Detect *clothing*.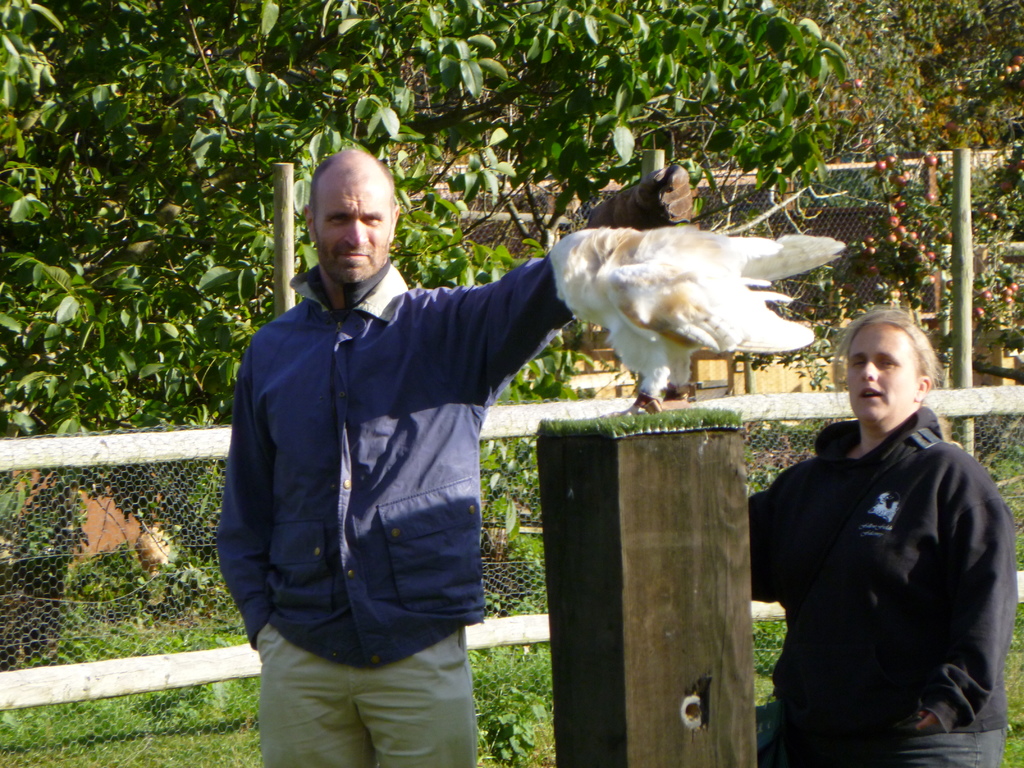
Detected at x1=214 y1=258 x2=576 y2=767.
